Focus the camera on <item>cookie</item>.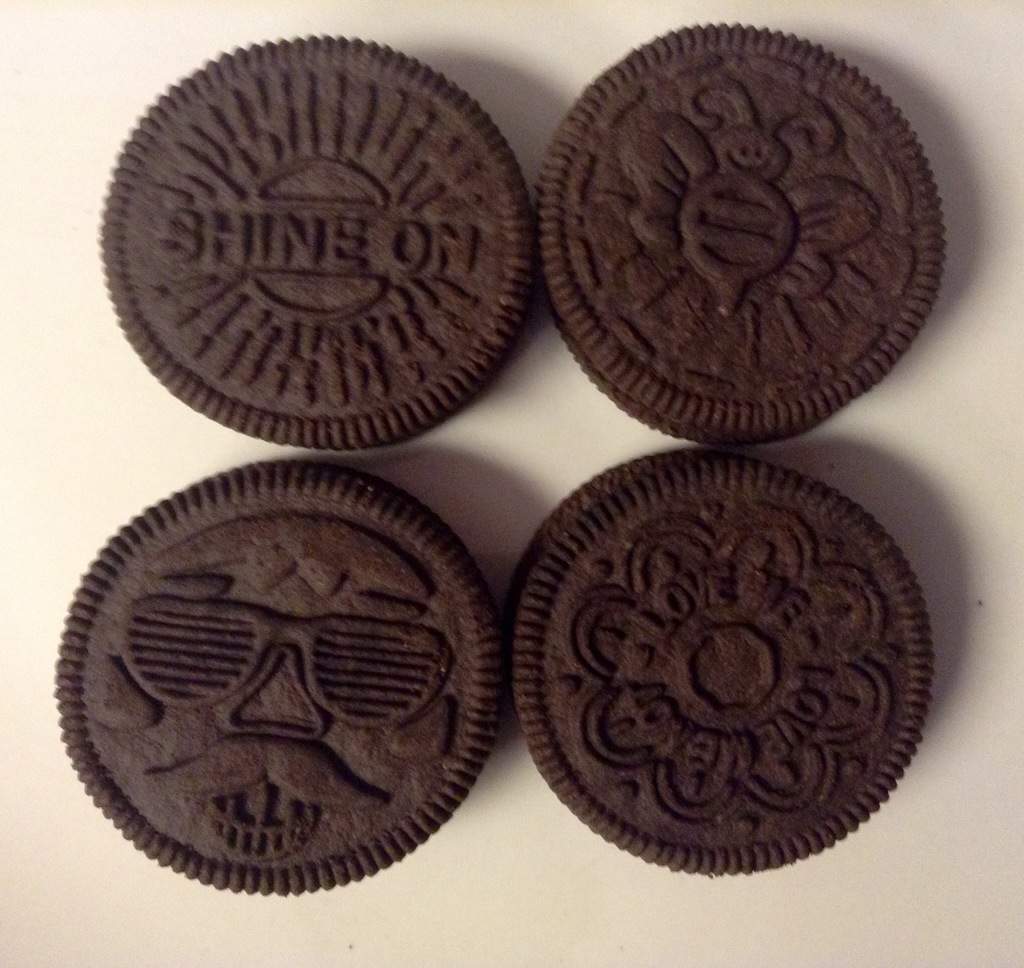
Focus region: 498 439 941 880.
